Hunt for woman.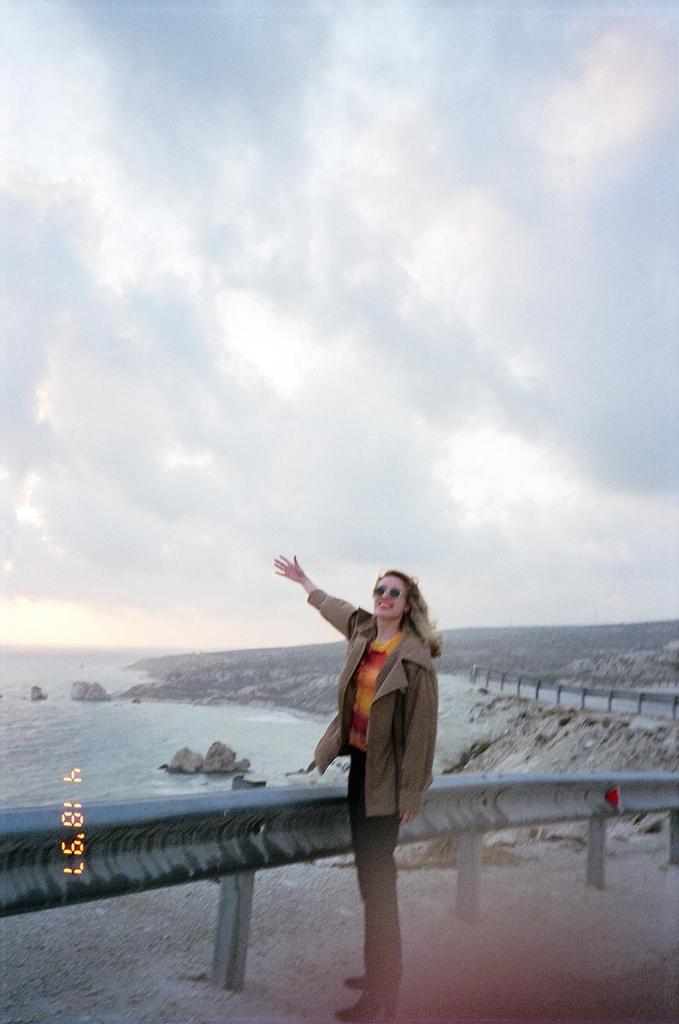
Hunted down at bbox=[278, 548, 441, 1023].
